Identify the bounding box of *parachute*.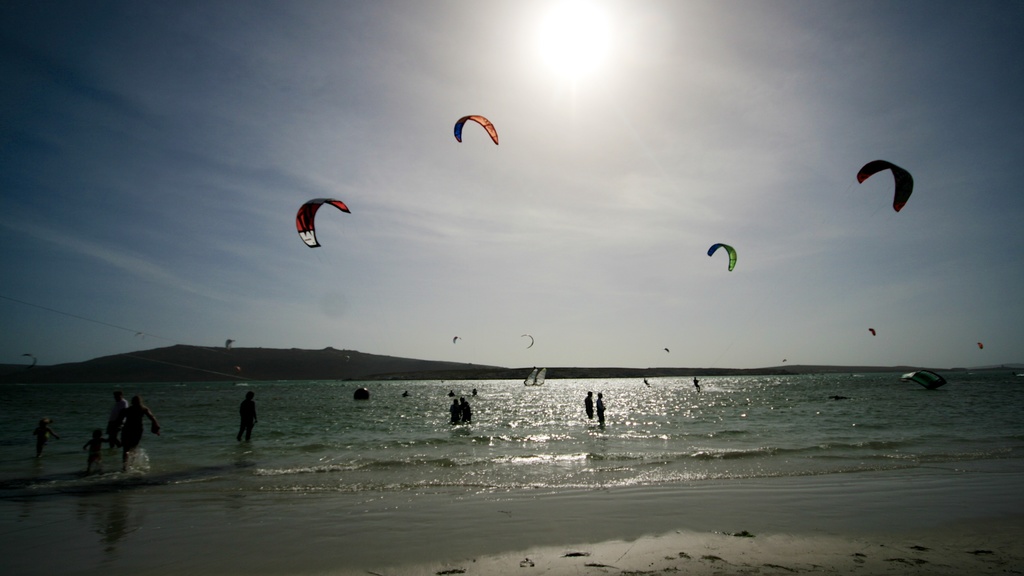
pyautogui.locateOnScreen(664, 349, 671, 355).
